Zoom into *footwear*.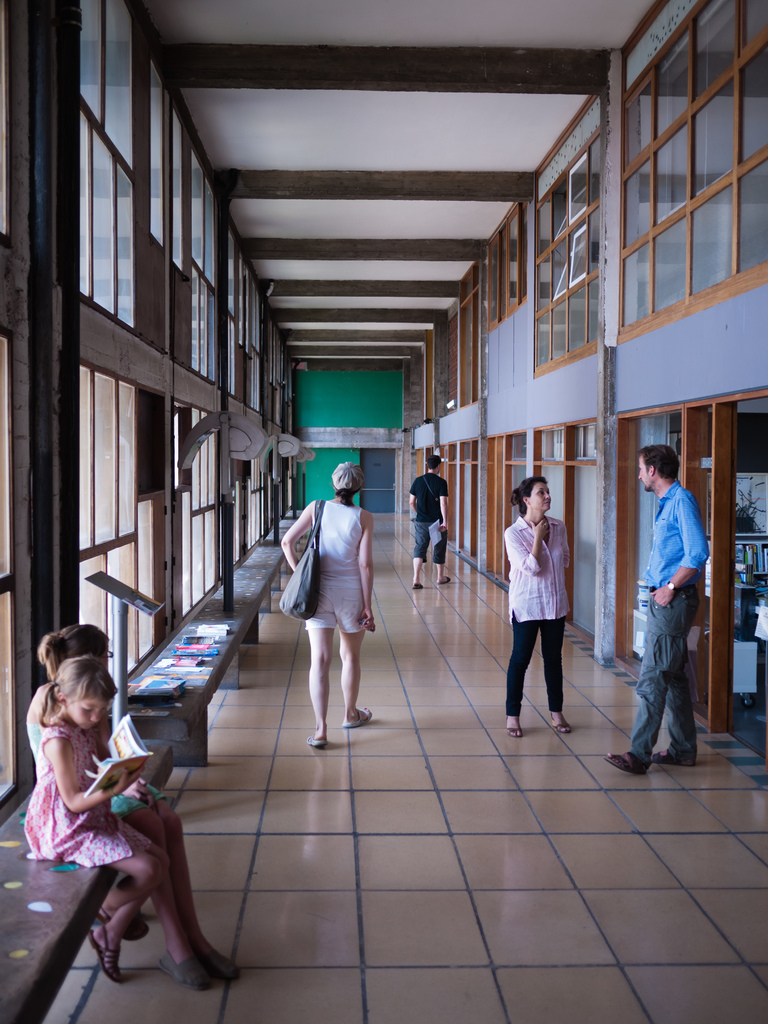
Zoom target: locate(503, 723, 524, 740).
